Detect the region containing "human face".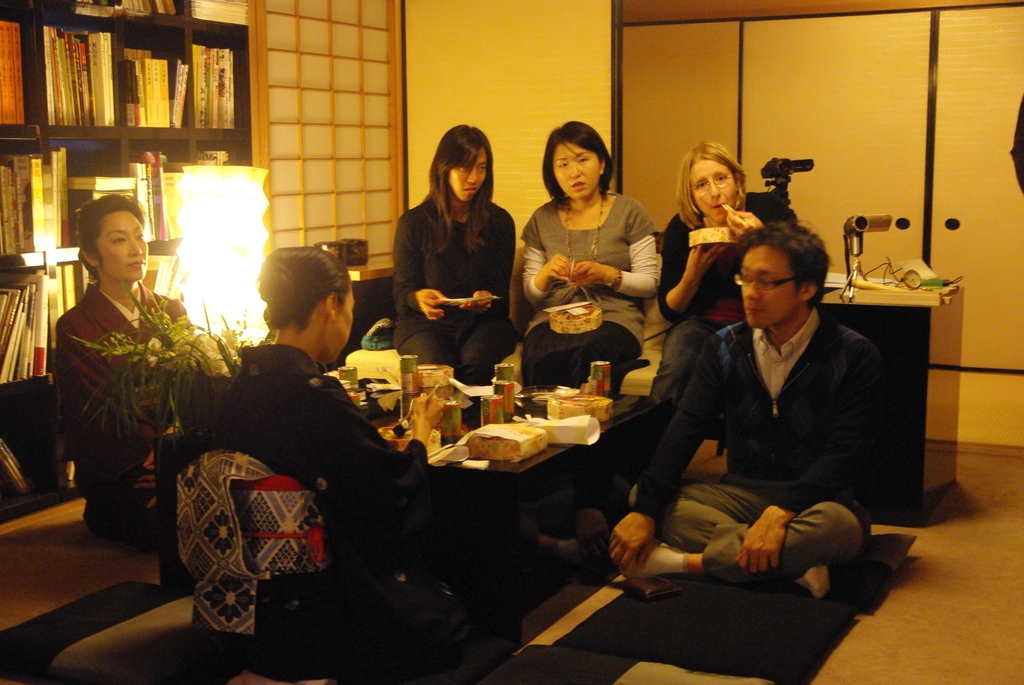
[left=556, top=137, right=602, bottom=200].
